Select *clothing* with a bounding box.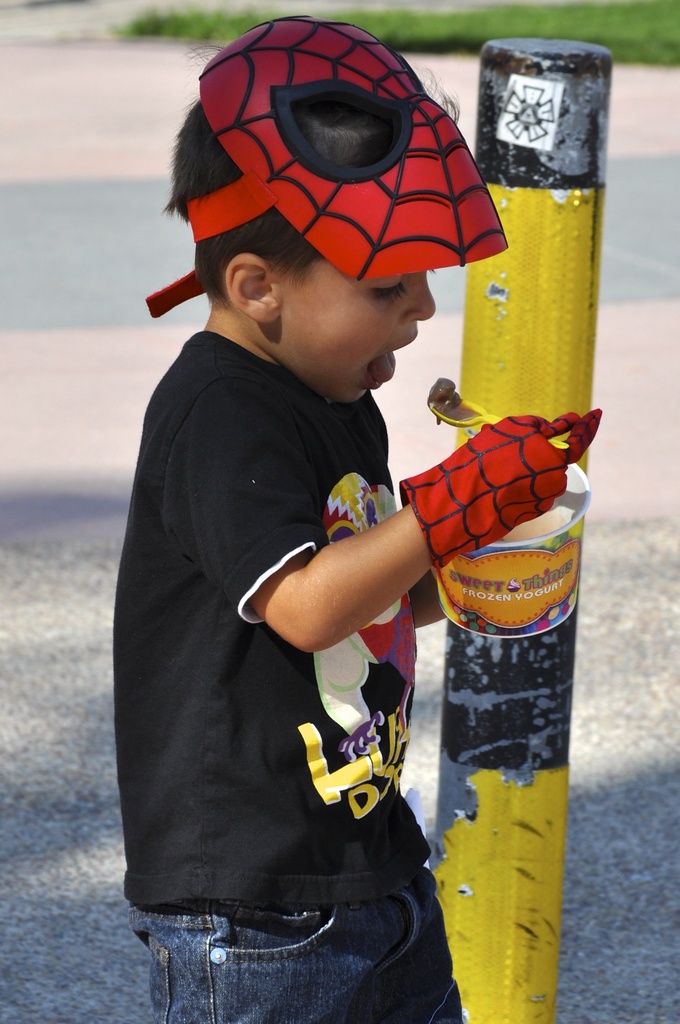
detection(119, 272, 458, 984).
